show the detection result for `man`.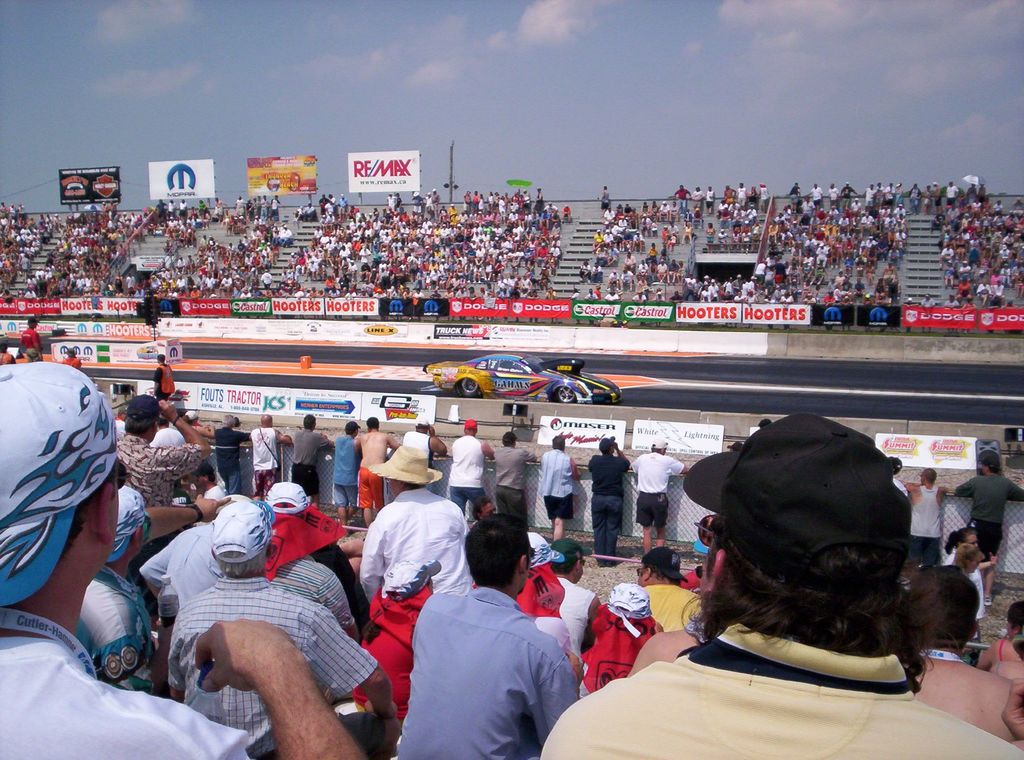
pyautogui.locateOnScreen(542, 410, 1023, 759).
